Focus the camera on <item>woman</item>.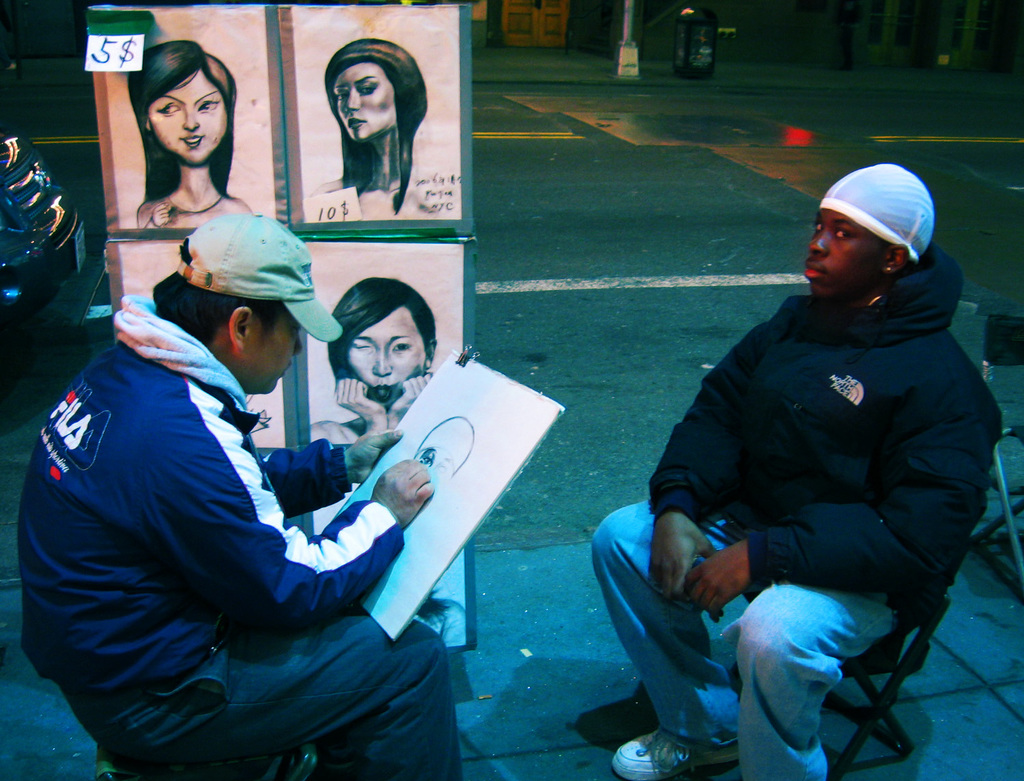
Focus region: bbox(105, 51, 255, 231).
